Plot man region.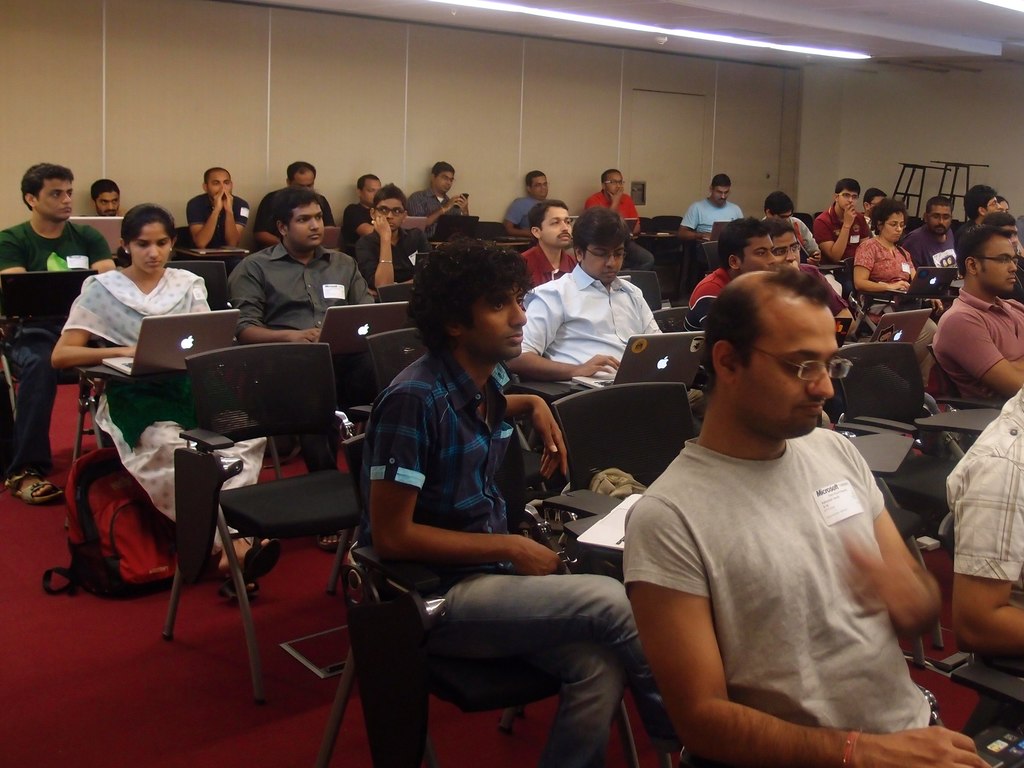
Plotted at {"left": 520, "top": 200, "right": 574, "bottom": 294}.
